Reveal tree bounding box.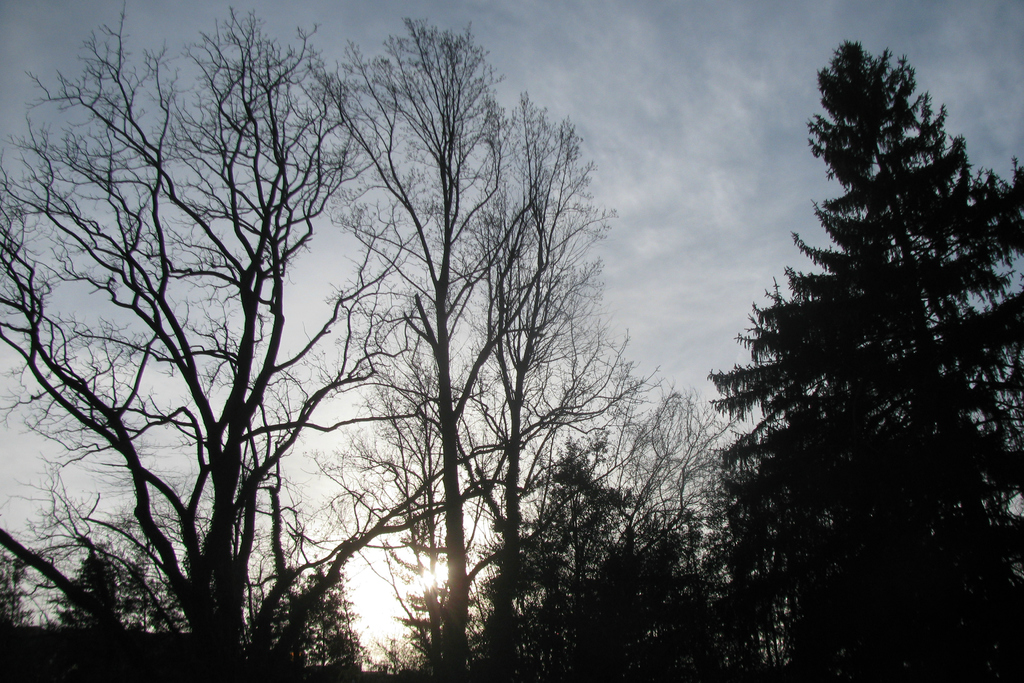
Revealed: <bbox>711, 48, 998, 621</bbox>.
